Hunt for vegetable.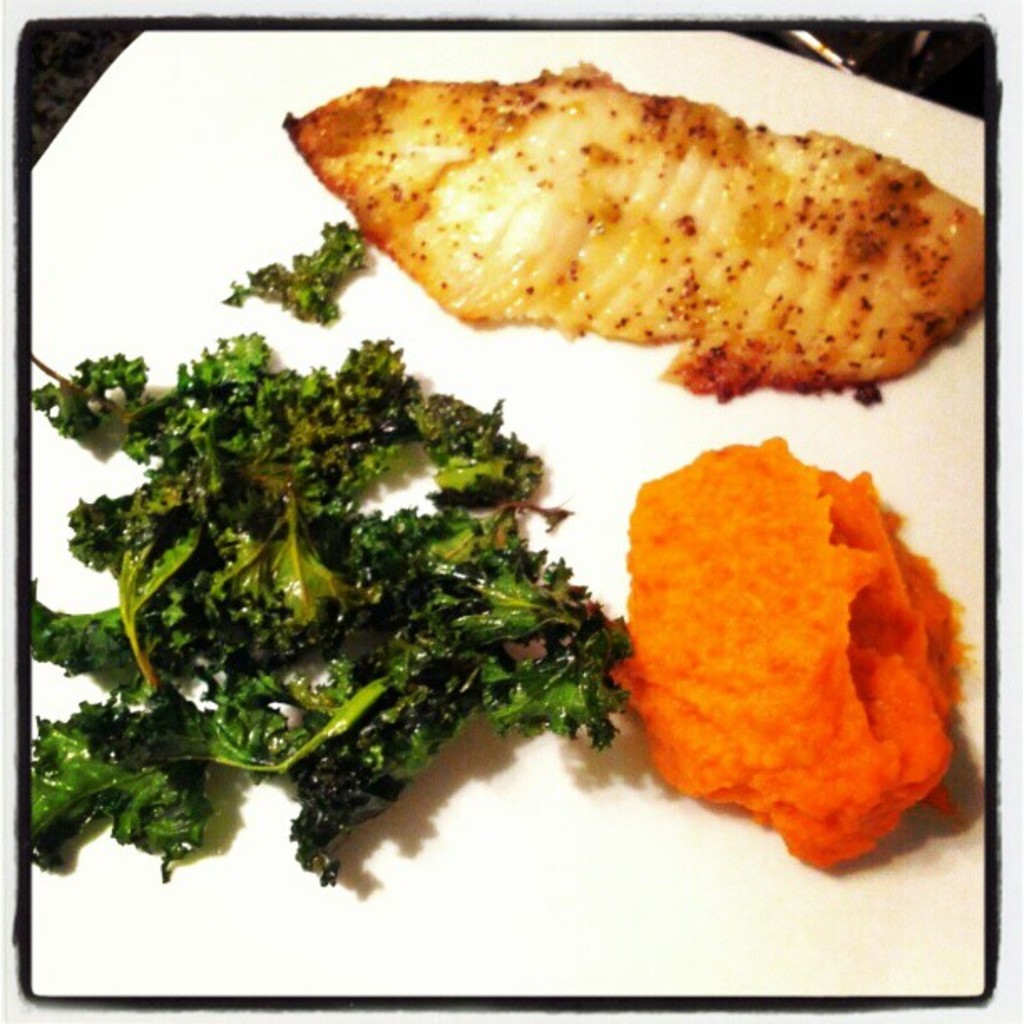
Hunted down at Rect(226, 223, 373, 323).
